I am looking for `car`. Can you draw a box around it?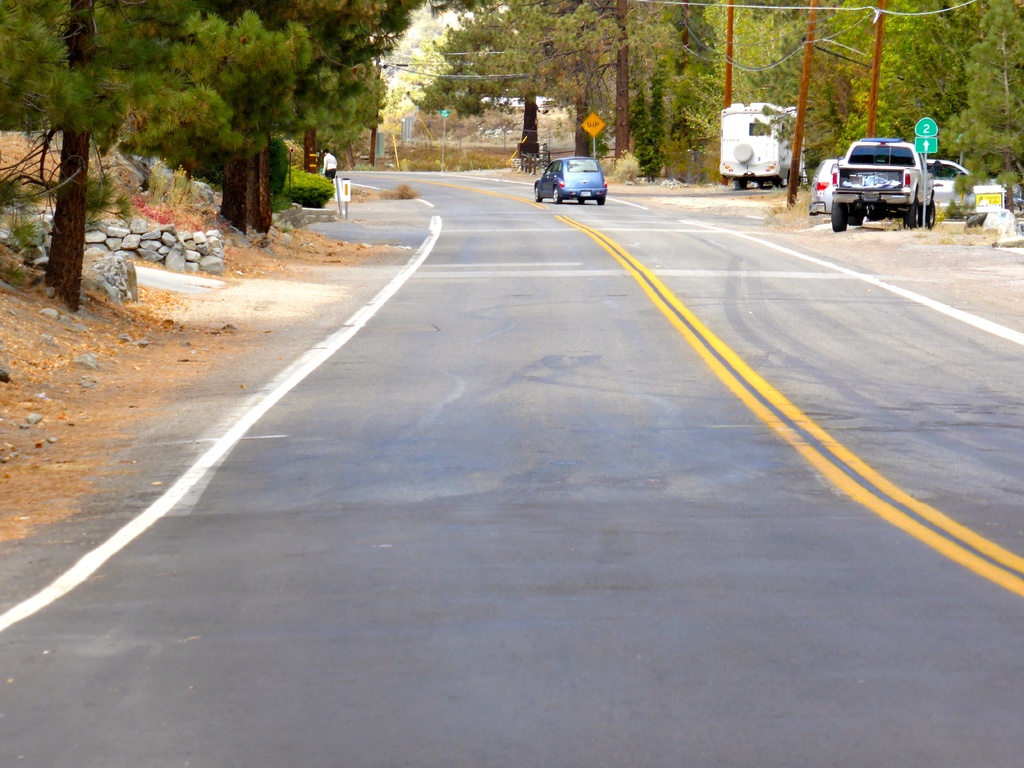
Sure, the bounding box is bbox=(807, 158, 838, 218).
